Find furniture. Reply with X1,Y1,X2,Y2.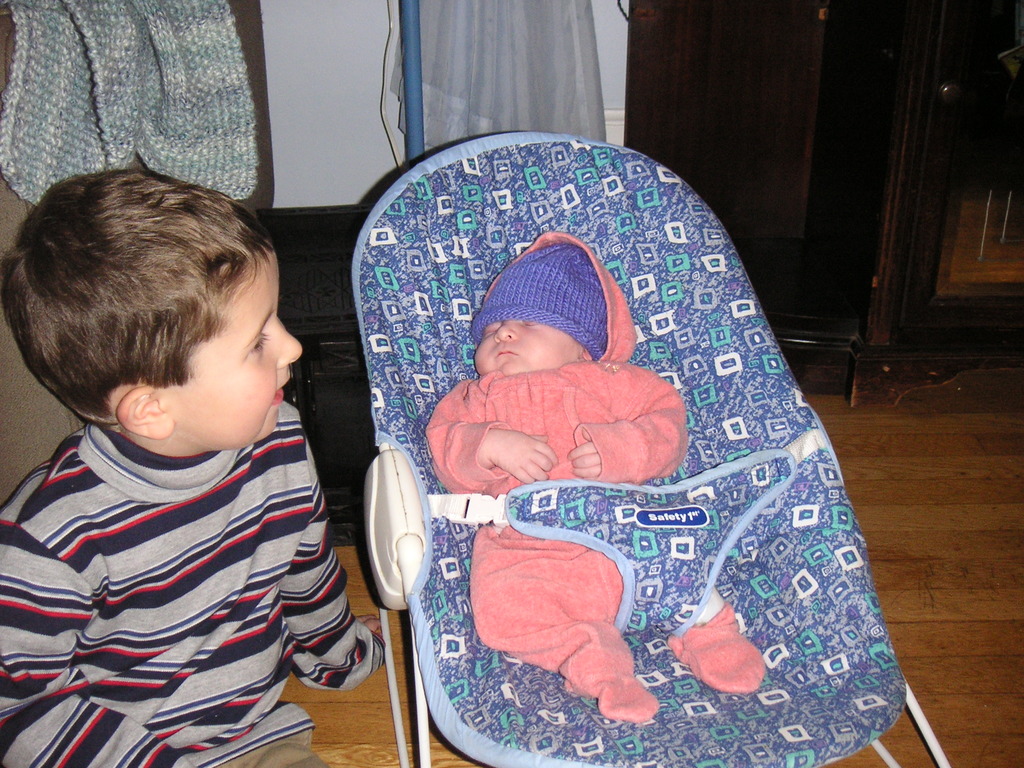
621,0,1023,410.
